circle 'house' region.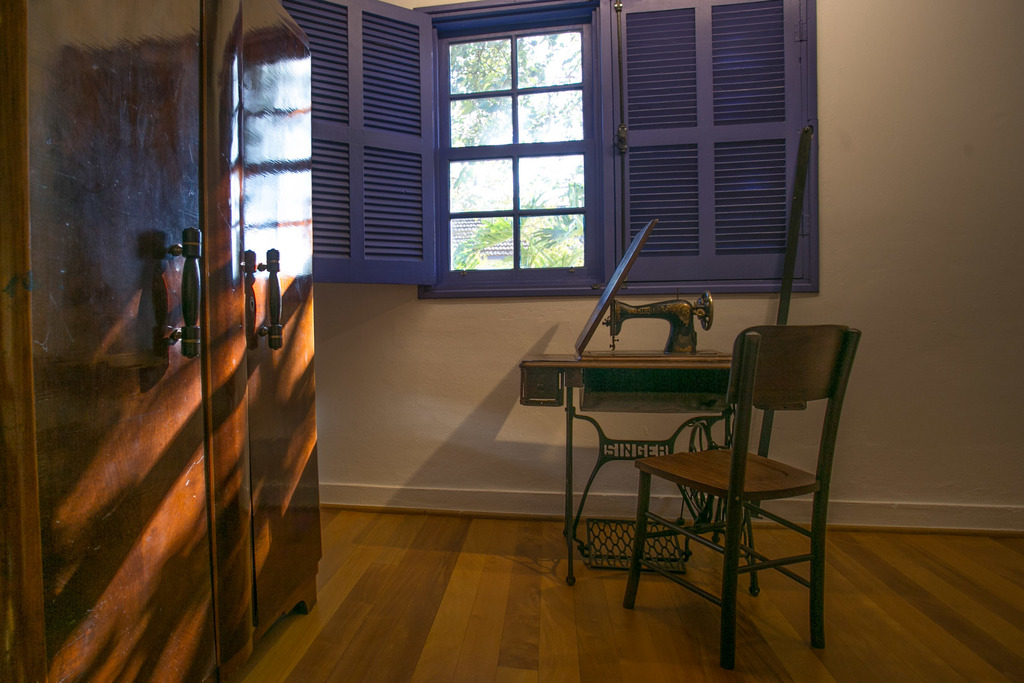
Region: left=124, top=0, right=972, bottom=630.
